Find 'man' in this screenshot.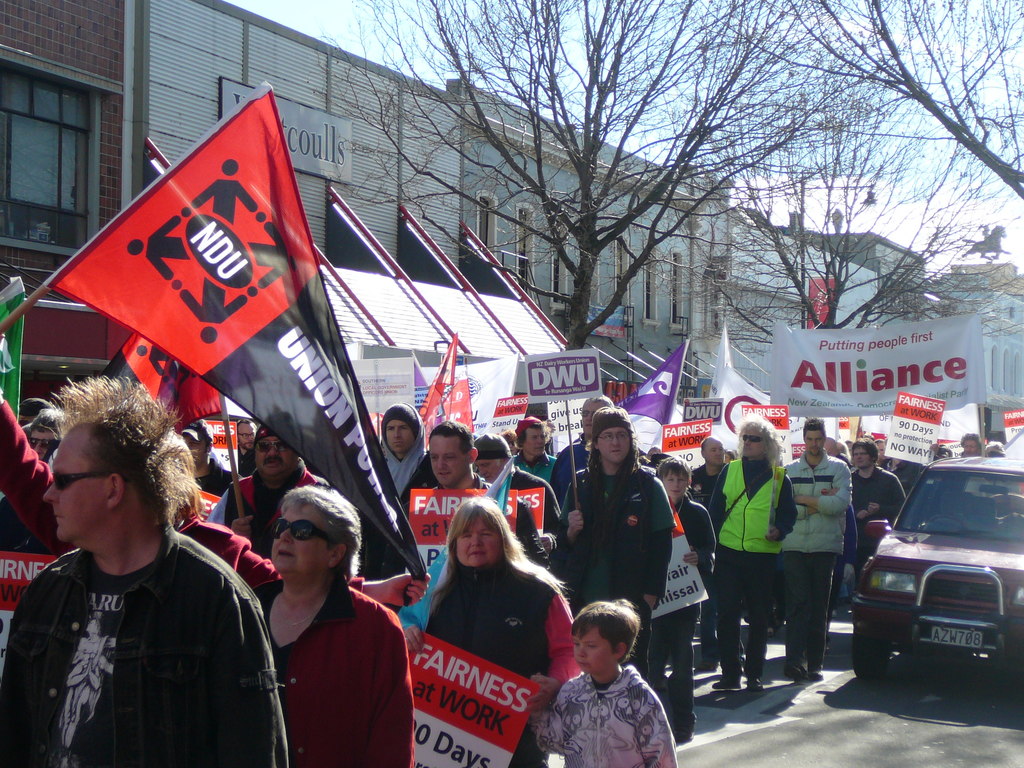
The bounding box for 'man' is BBox(193, 414, 323, 553).
